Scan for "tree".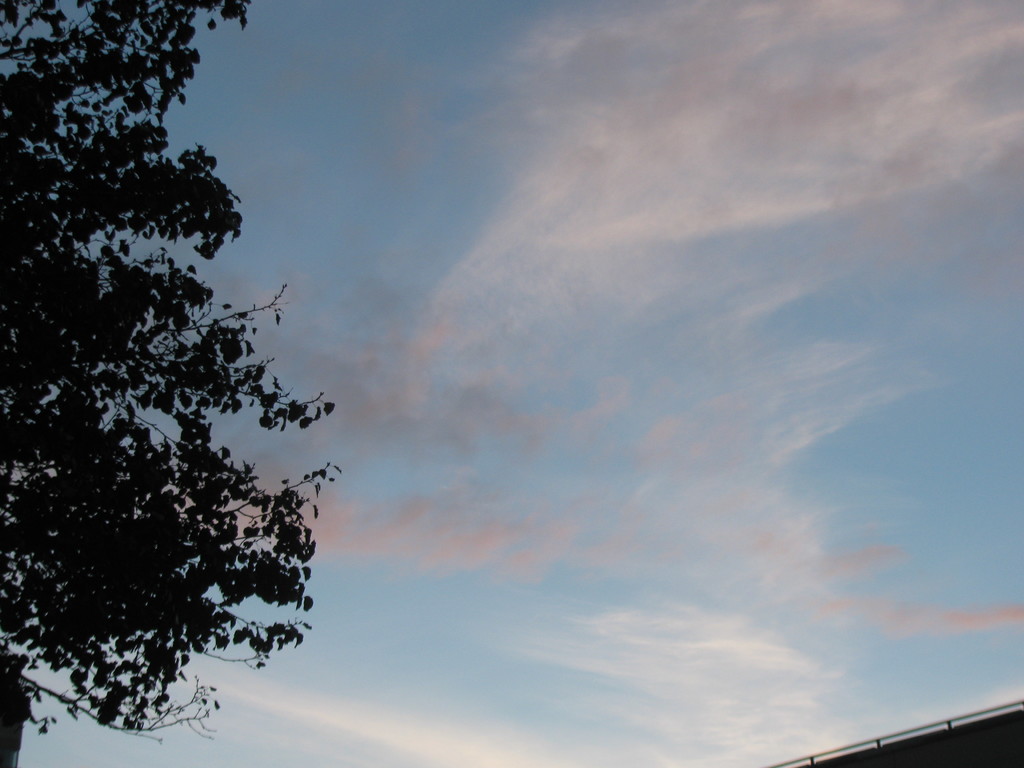
Scan result: <box>0,0,349,767</box>.
